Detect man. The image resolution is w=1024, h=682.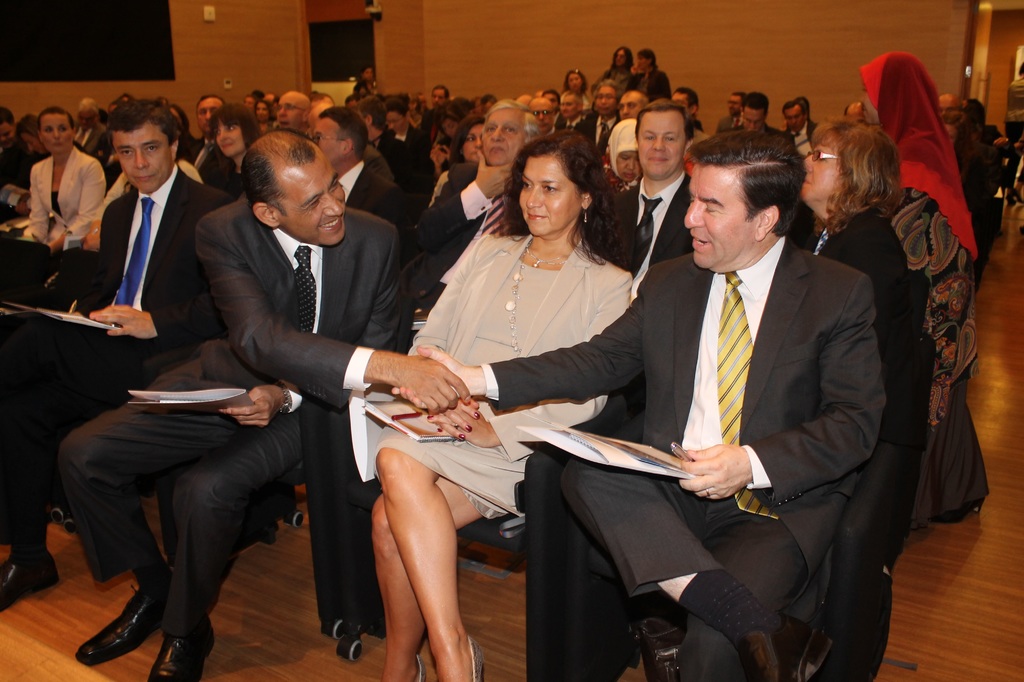
623 92 655 121.
